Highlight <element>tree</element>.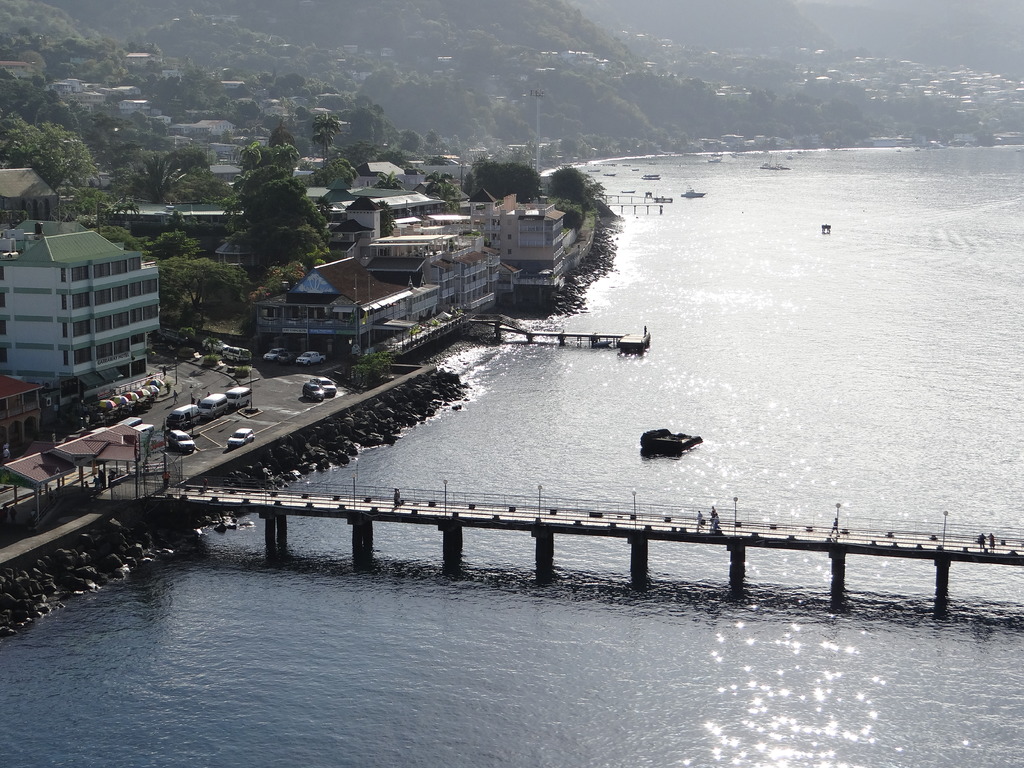
Highlighted region: left=548, top=164, right=609, bottom=230.
